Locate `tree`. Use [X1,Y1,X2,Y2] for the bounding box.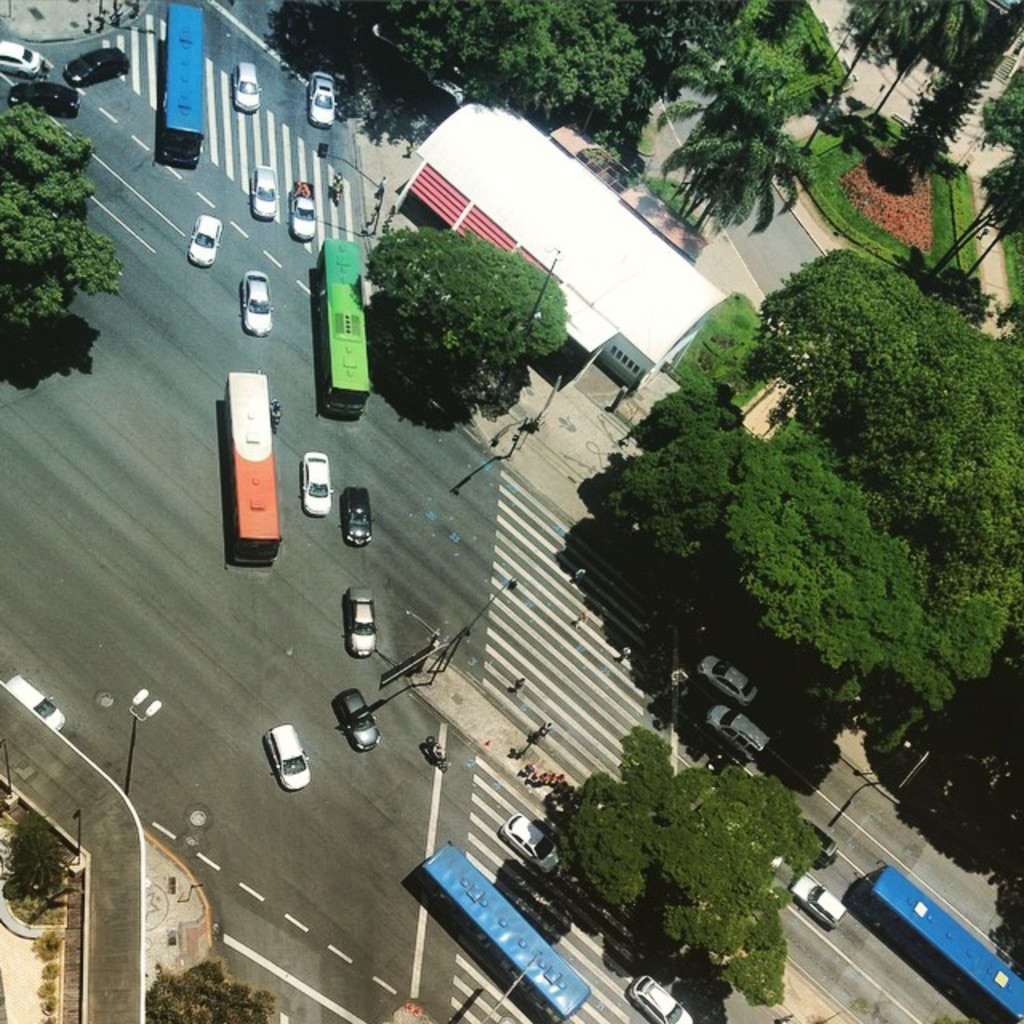
[614,0,738,72].
